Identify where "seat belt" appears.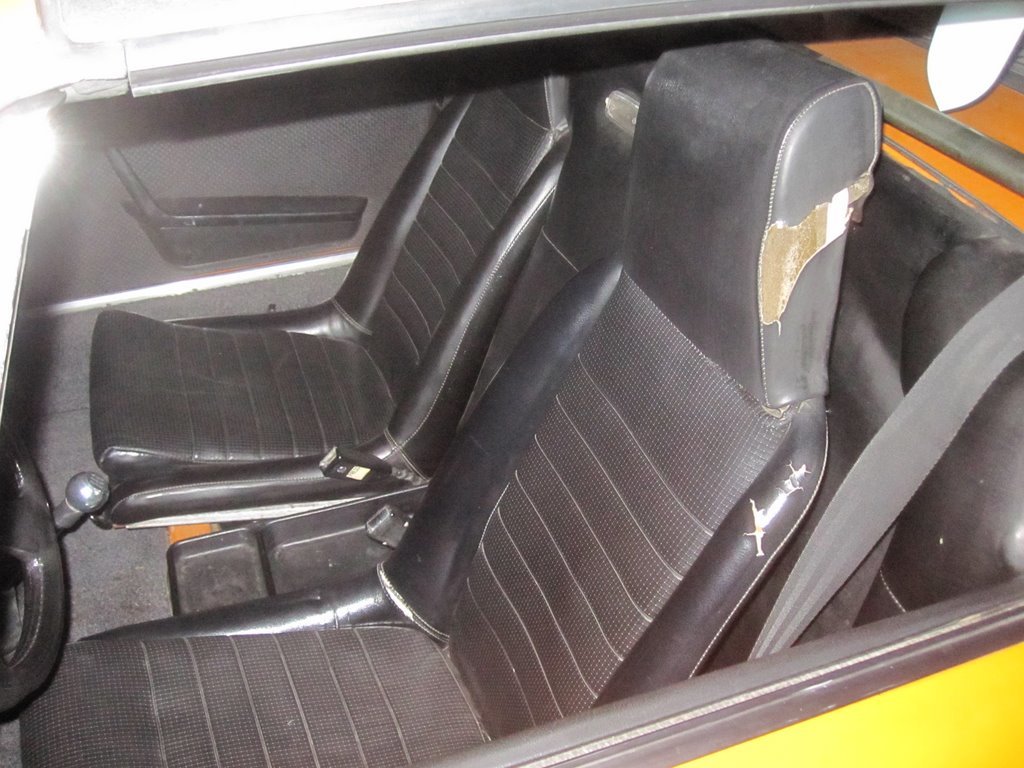
Appears at x1=745, y1=268, x2=1023, y2=661.
